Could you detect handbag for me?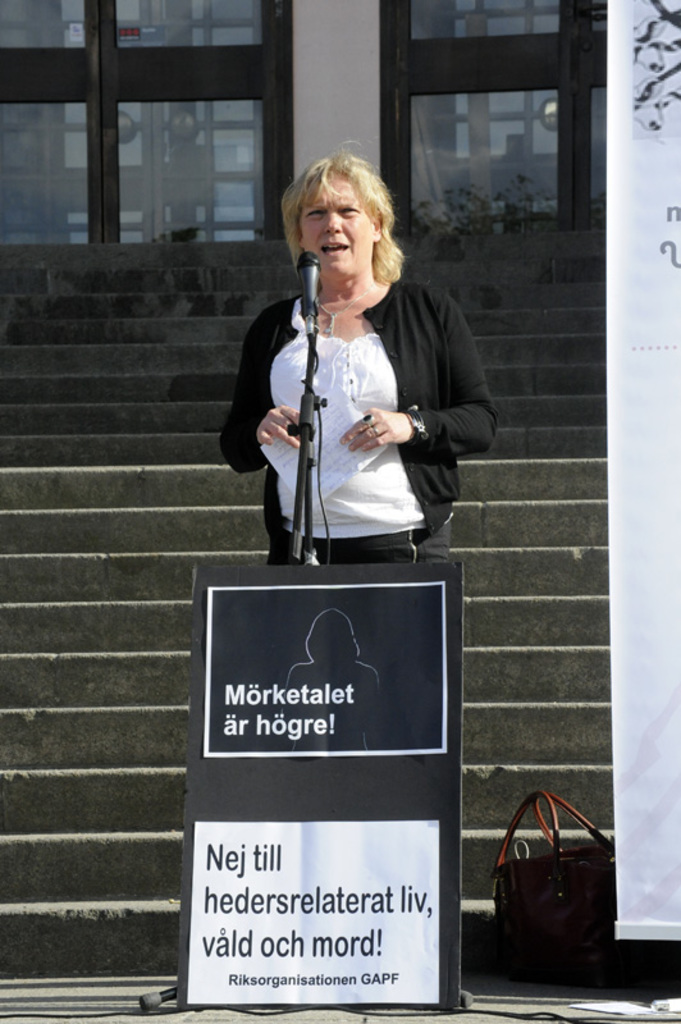
Detection result: box(483, 791, 629, 979).
